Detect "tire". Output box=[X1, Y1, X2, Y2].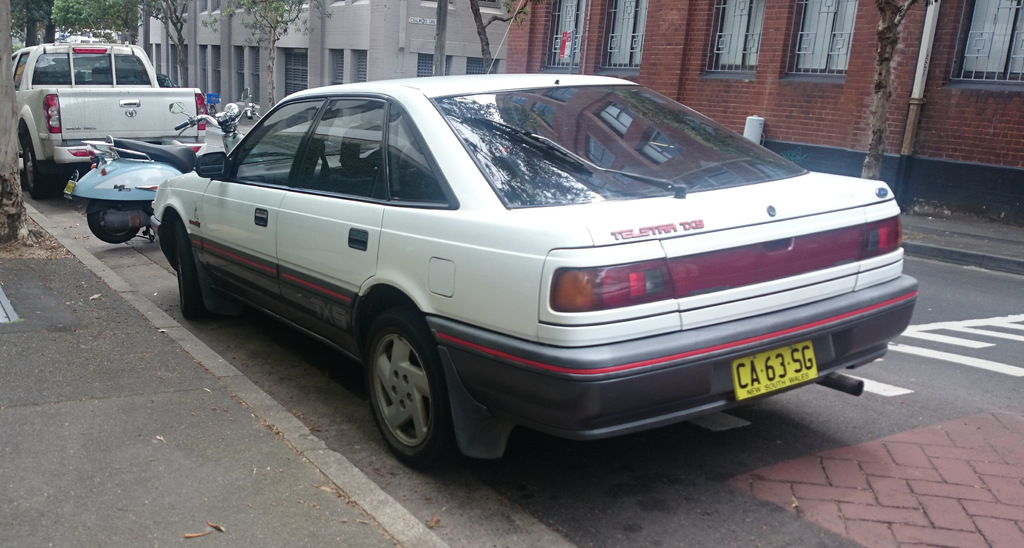
box=[88, 200, 151, 244].
